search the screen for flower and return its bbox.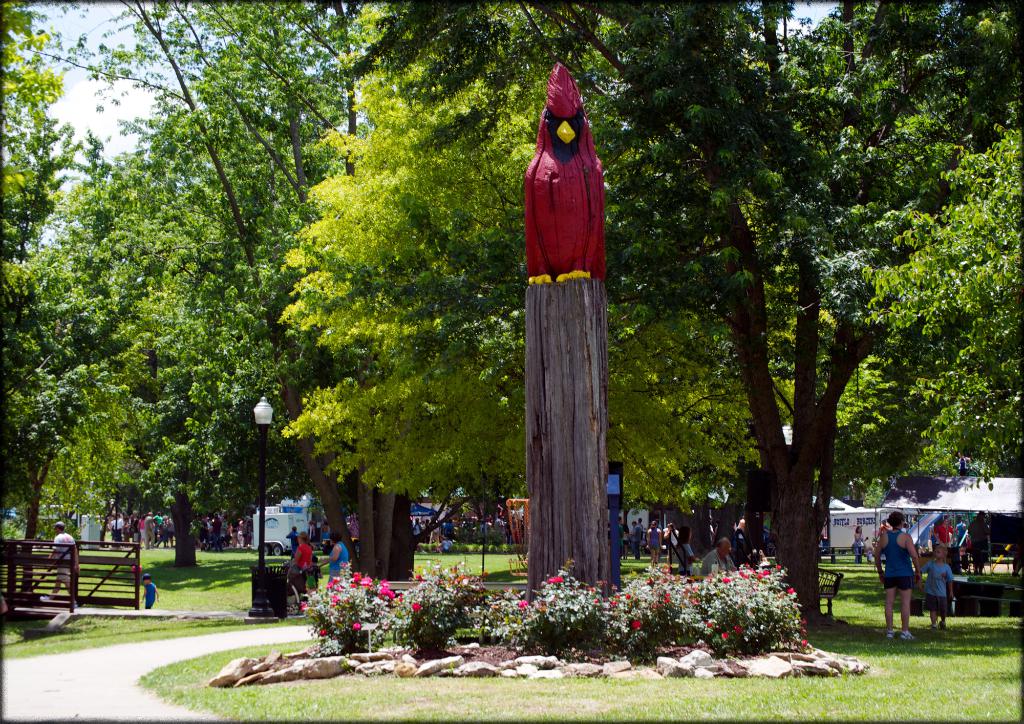
Found: 352/620/362/631.
